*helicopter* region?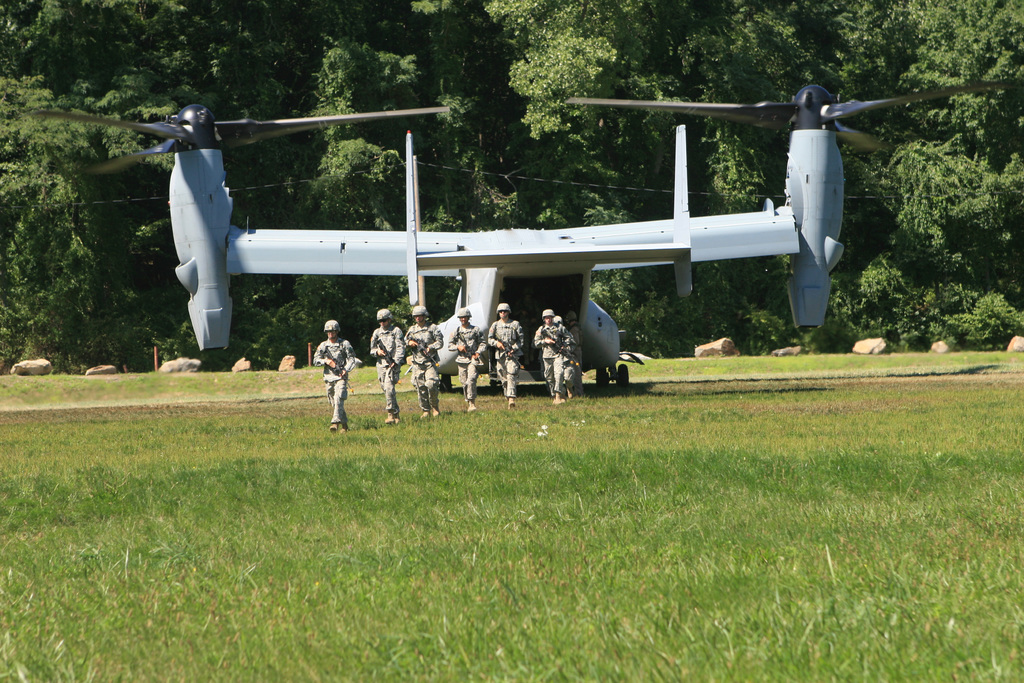
<bbox>23, 78, 1021, 398</bbox>
